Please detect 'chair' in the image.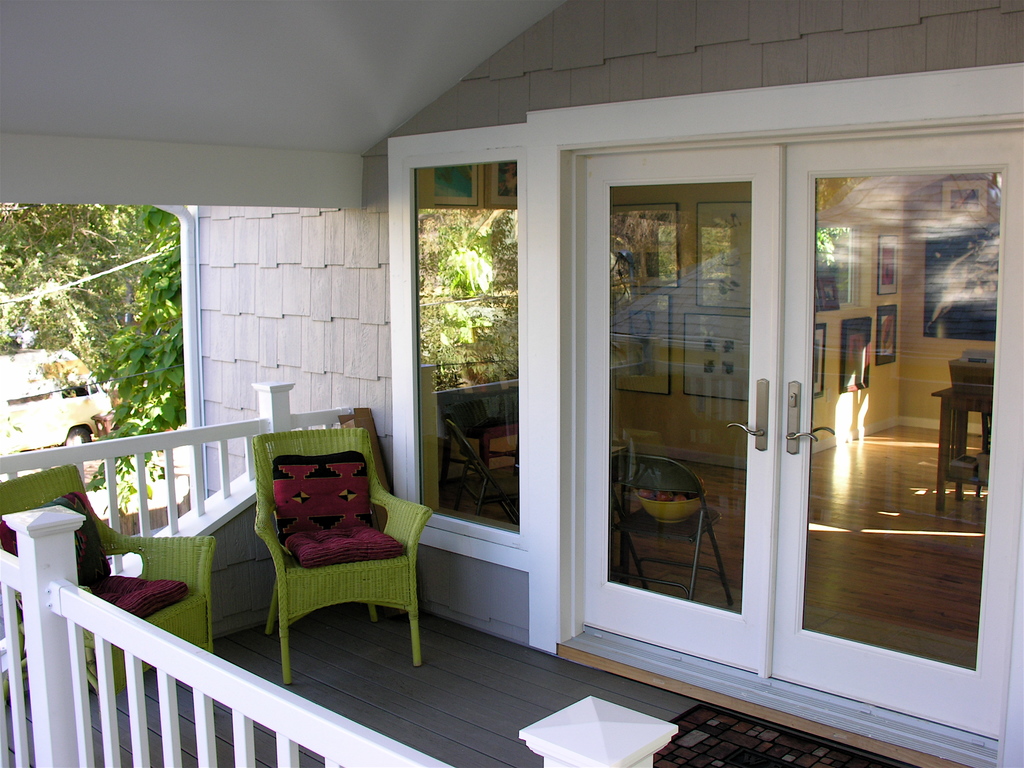
crop(234, 421, 422, 678).
